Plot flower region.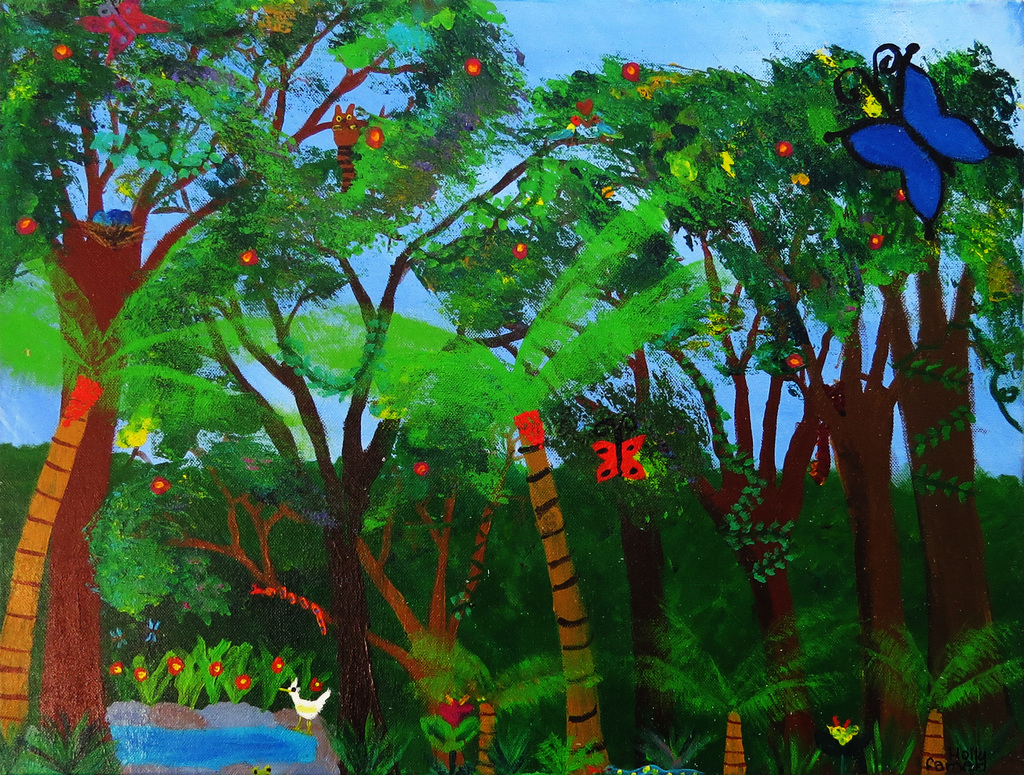
Plotted at 896 190 906 200.
